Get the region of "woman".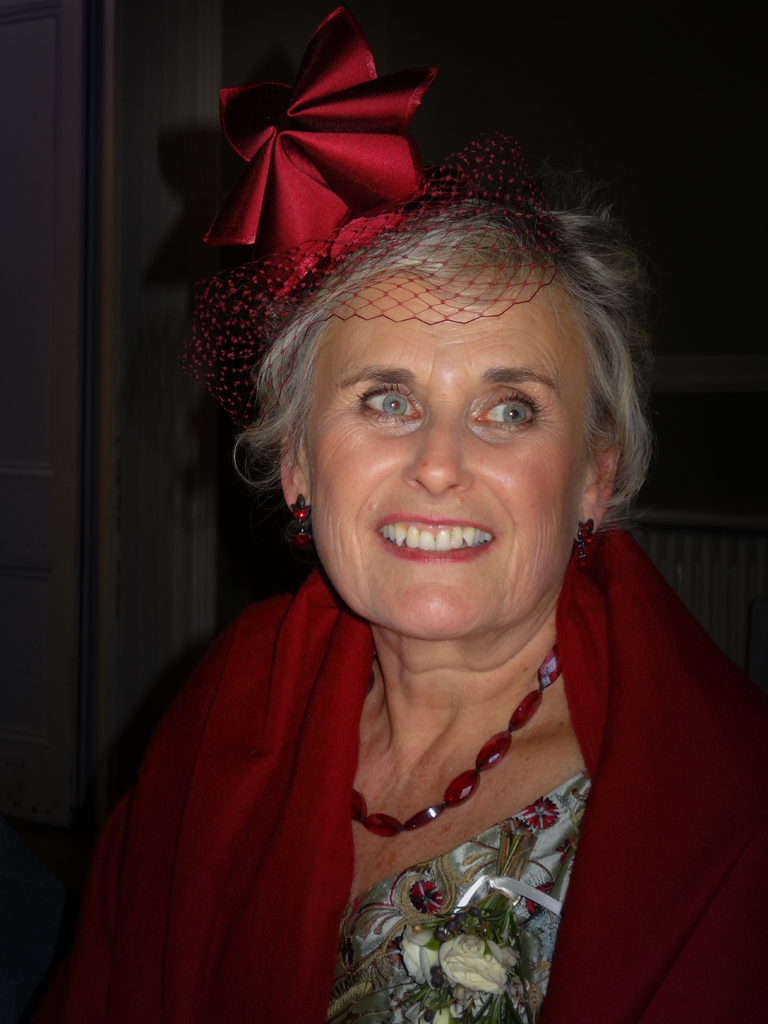
<box>77,115,716,1019</box>.
